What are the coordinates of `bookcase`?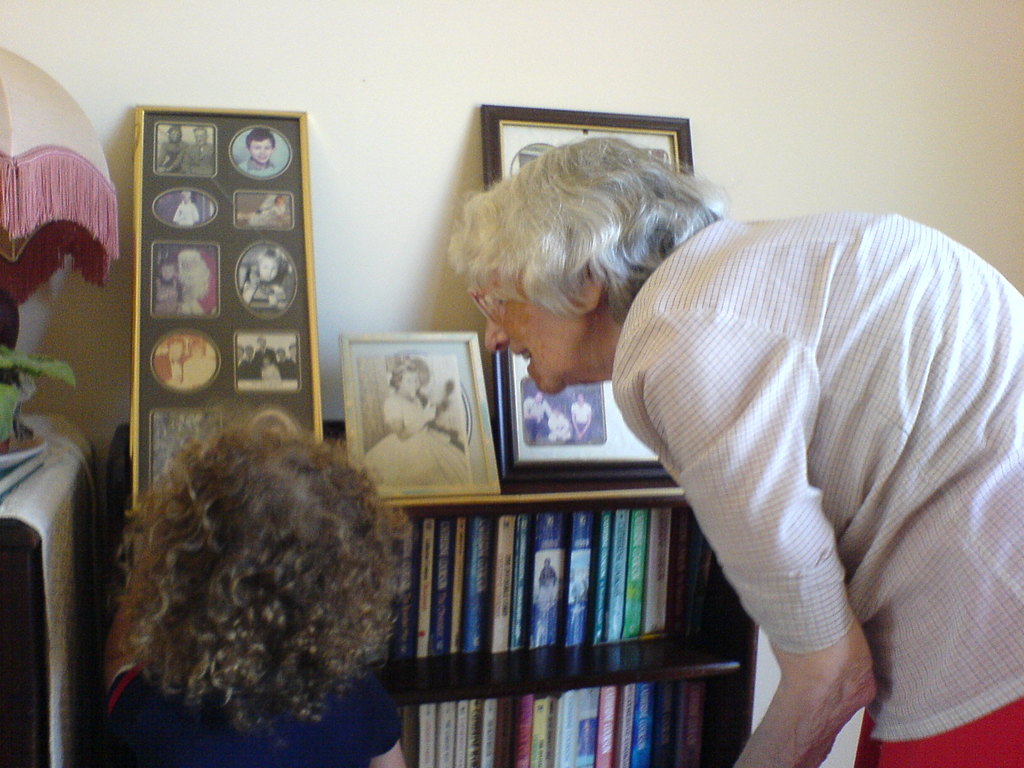
367 435 770 754.
